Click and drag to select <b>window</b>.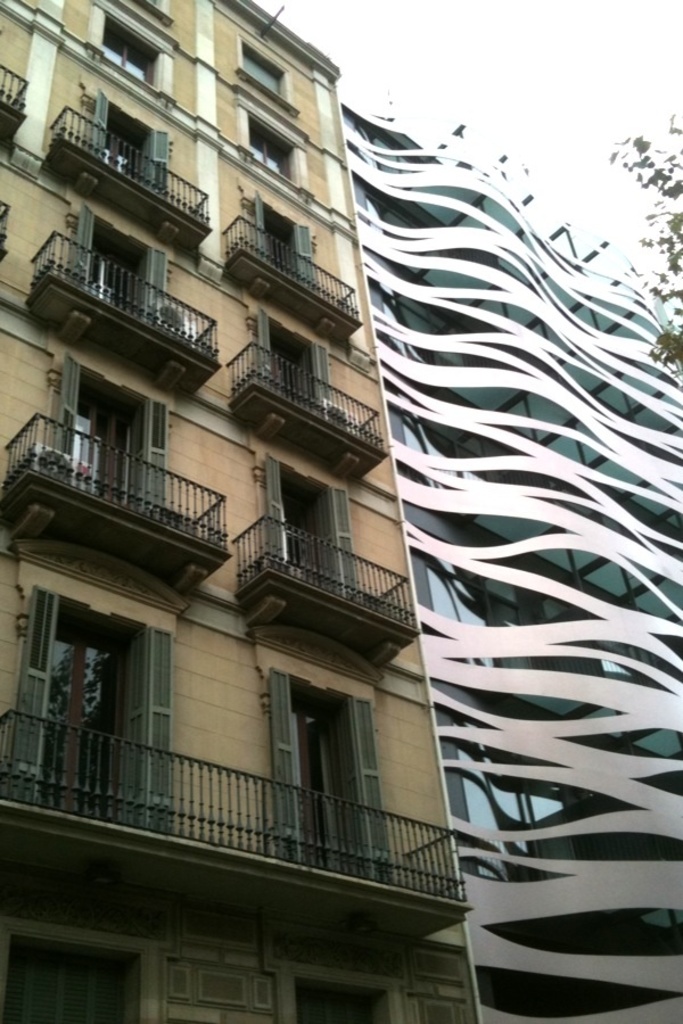
Selection: left=0, top=936, right=129, bottom=1023.
